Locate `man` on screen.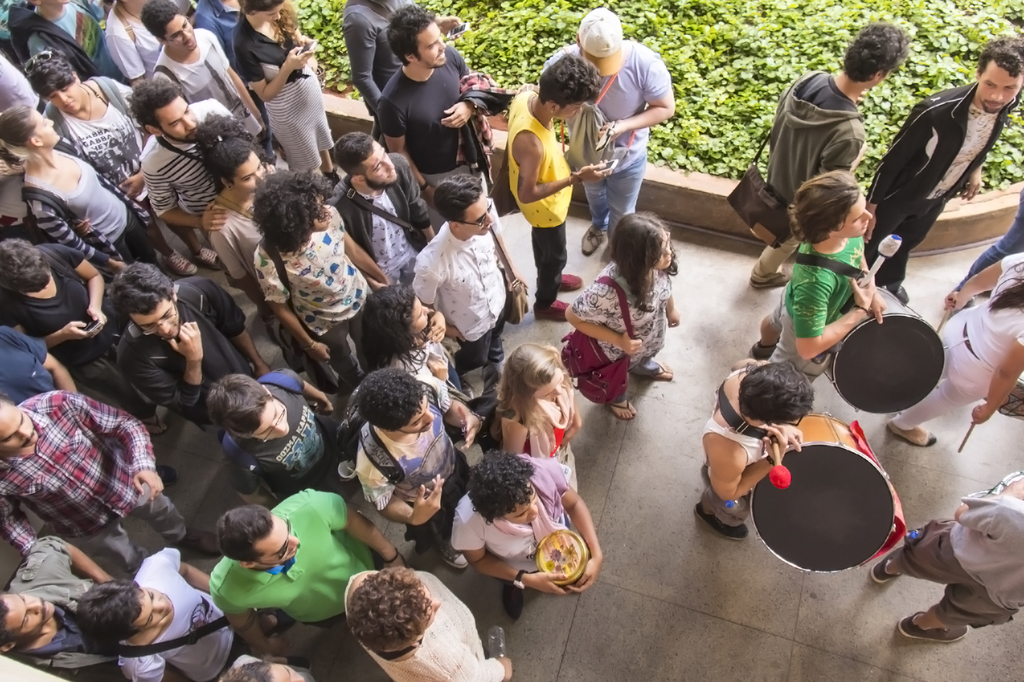
On screen at 372 2 497 233.
